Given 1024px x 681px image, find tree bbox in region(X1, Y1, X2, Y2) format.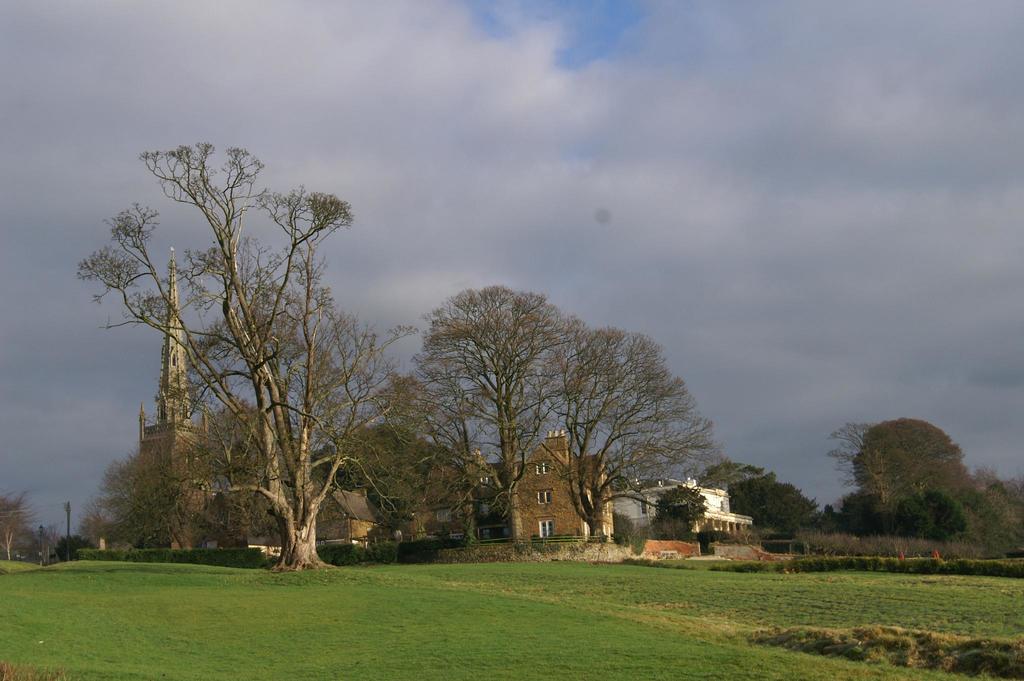
region(523, 328, 714, 538).
